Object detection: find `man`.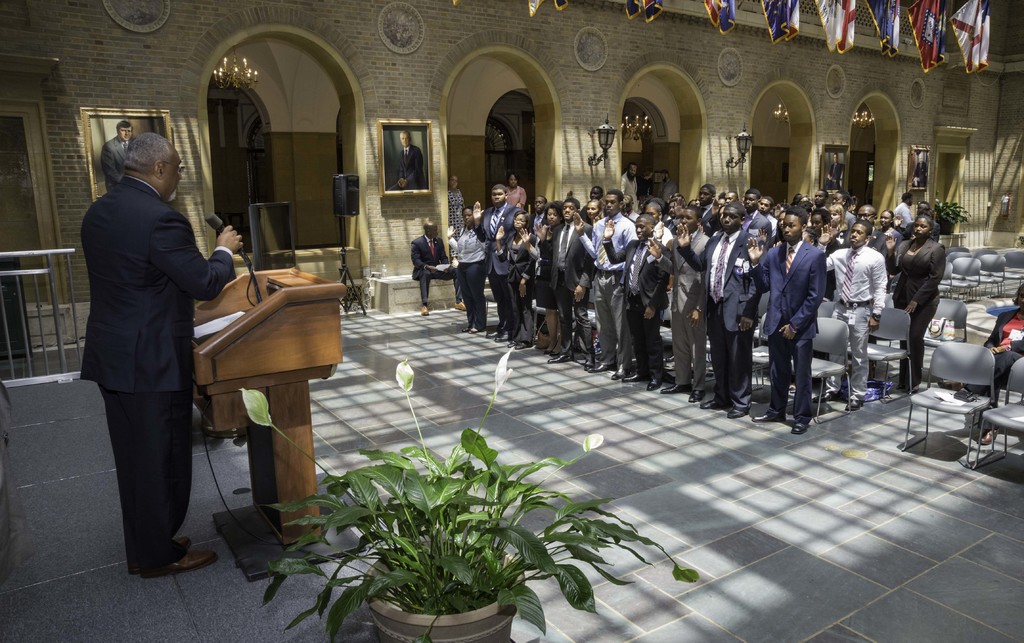
select_region(889, 191, 911, 238).
